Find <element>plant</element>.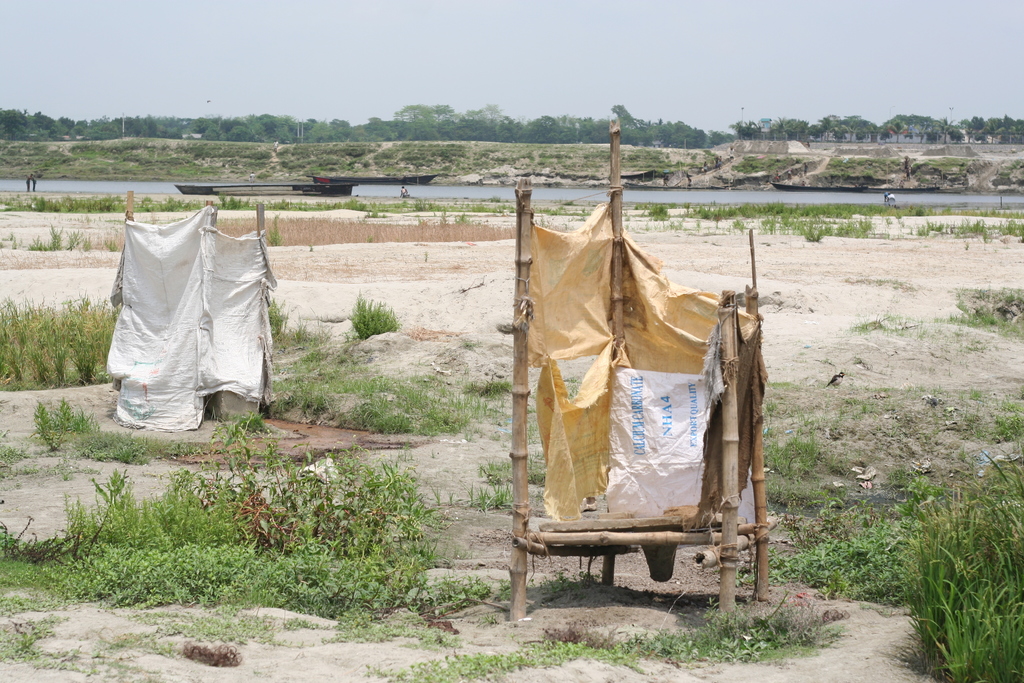
crop(464, 367, 518, 397).
